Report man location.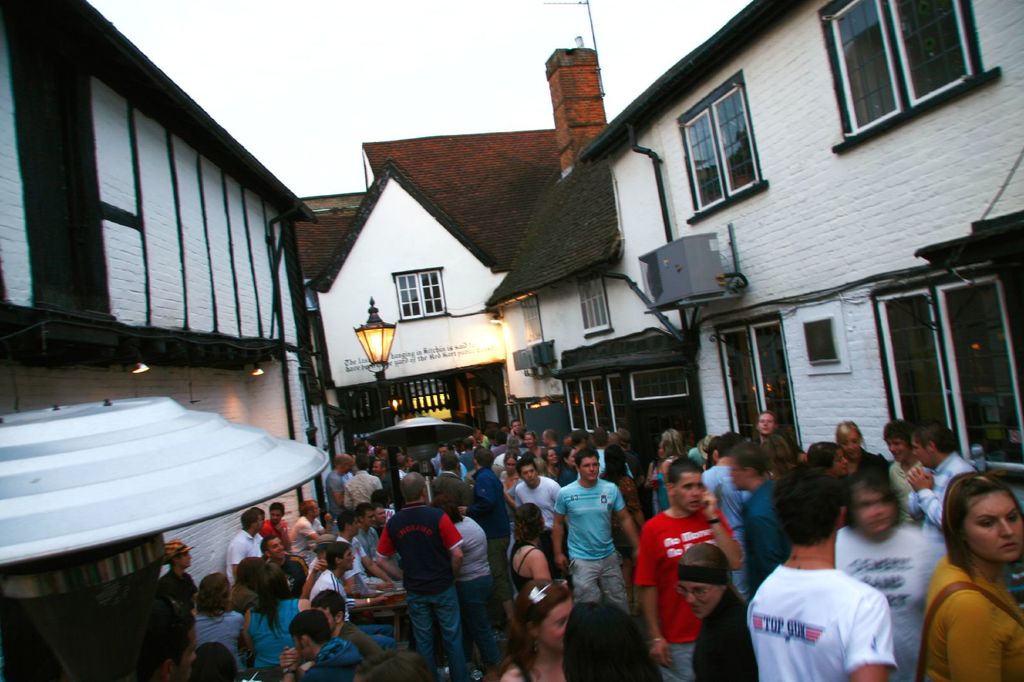
Report: (258,500,294,552).
